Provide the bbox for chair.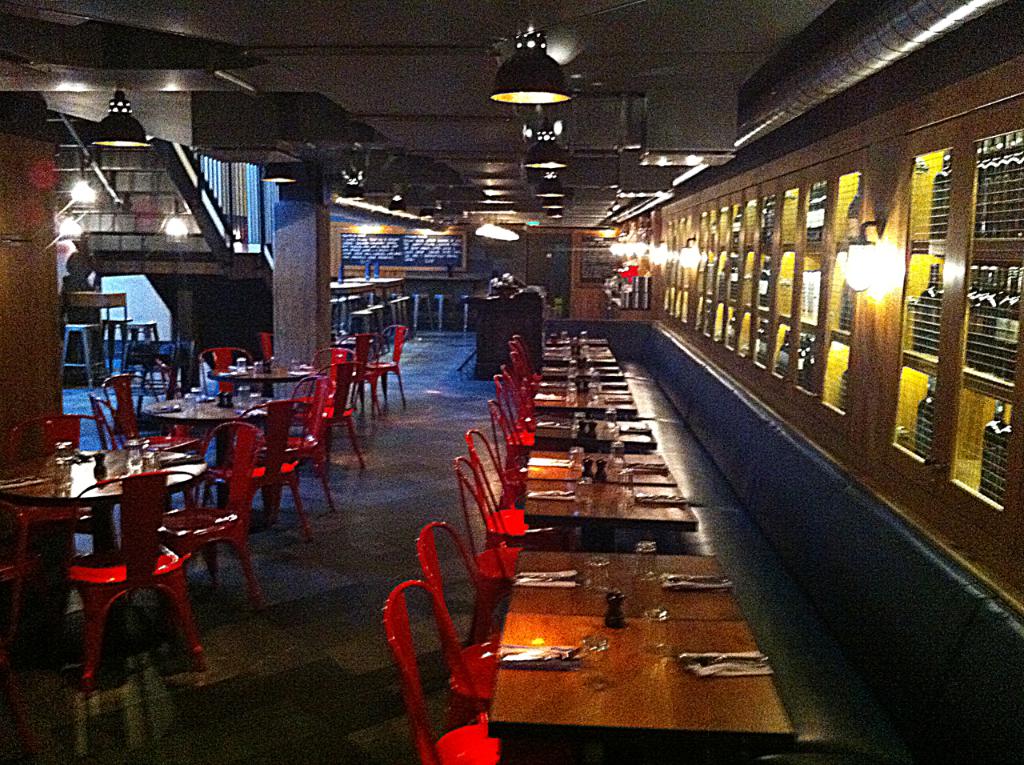
87,389,139,449.
